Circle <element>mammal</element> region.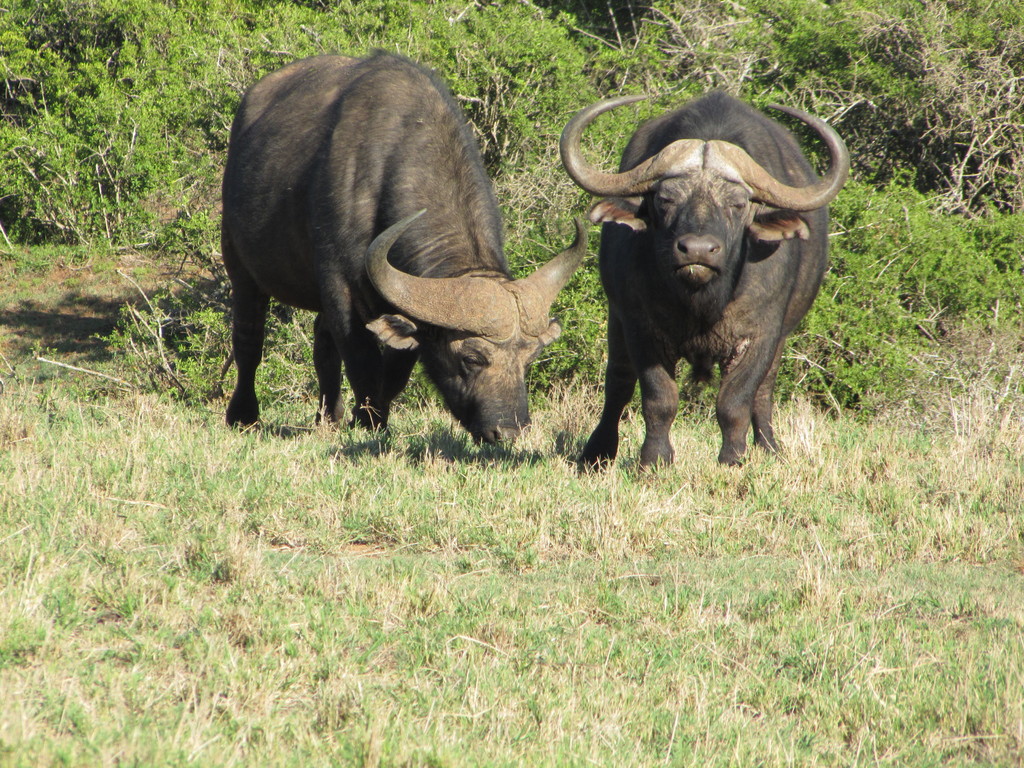
Region: [214,48,544,473].
